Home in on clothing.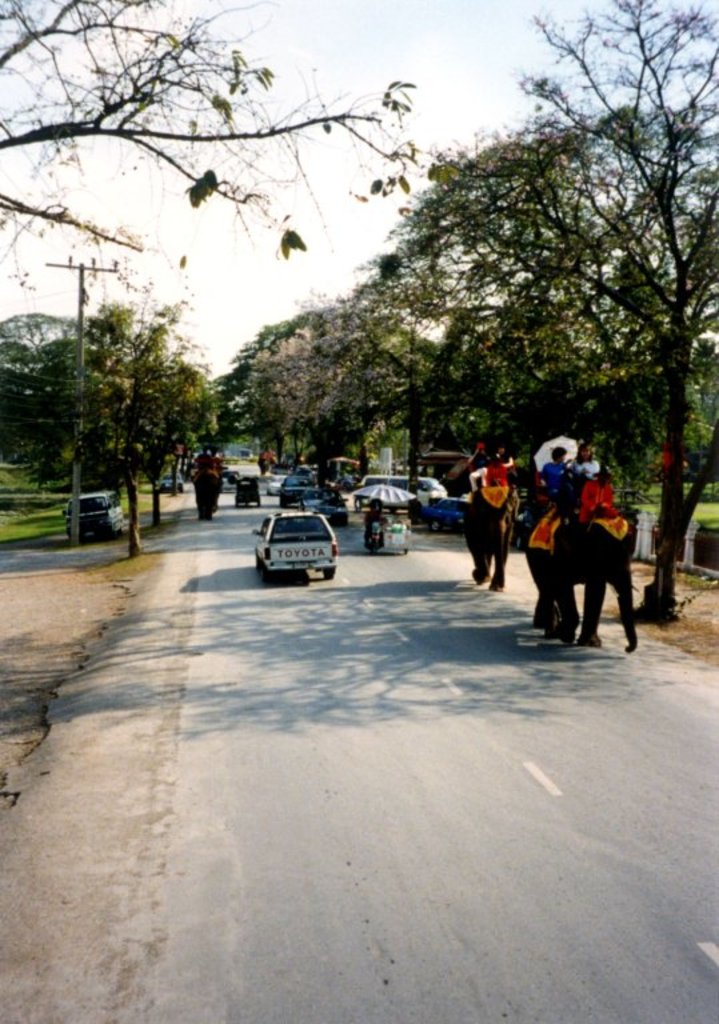
Homed in at [left=576, top=477, right=611, bottom=525].
